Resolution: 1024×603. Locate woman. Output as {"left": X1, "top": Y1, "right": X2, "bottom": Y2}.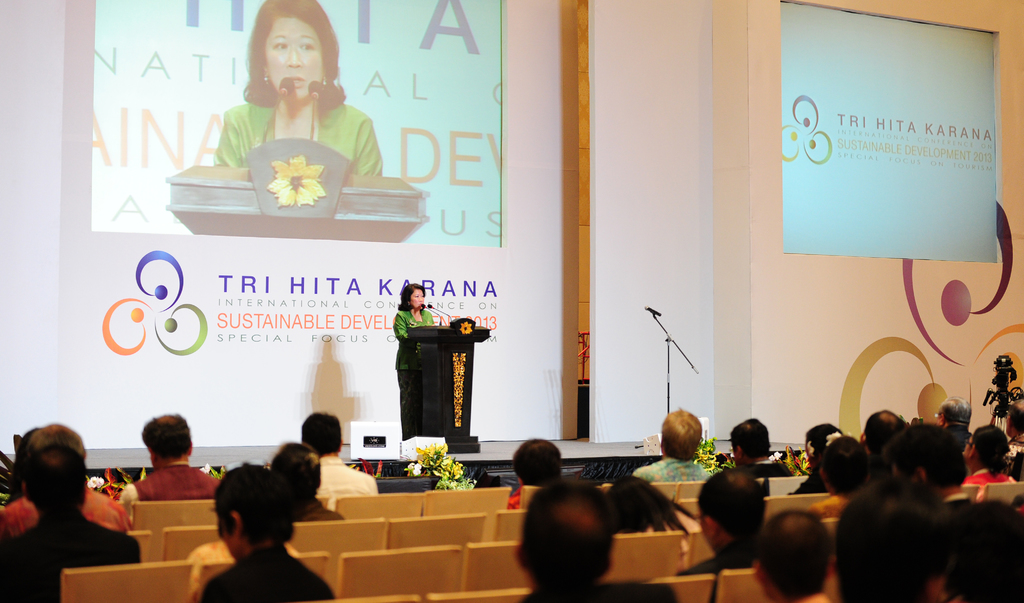
{"left": 392, "top": 284, "right": 435, "bottom": 438}.
